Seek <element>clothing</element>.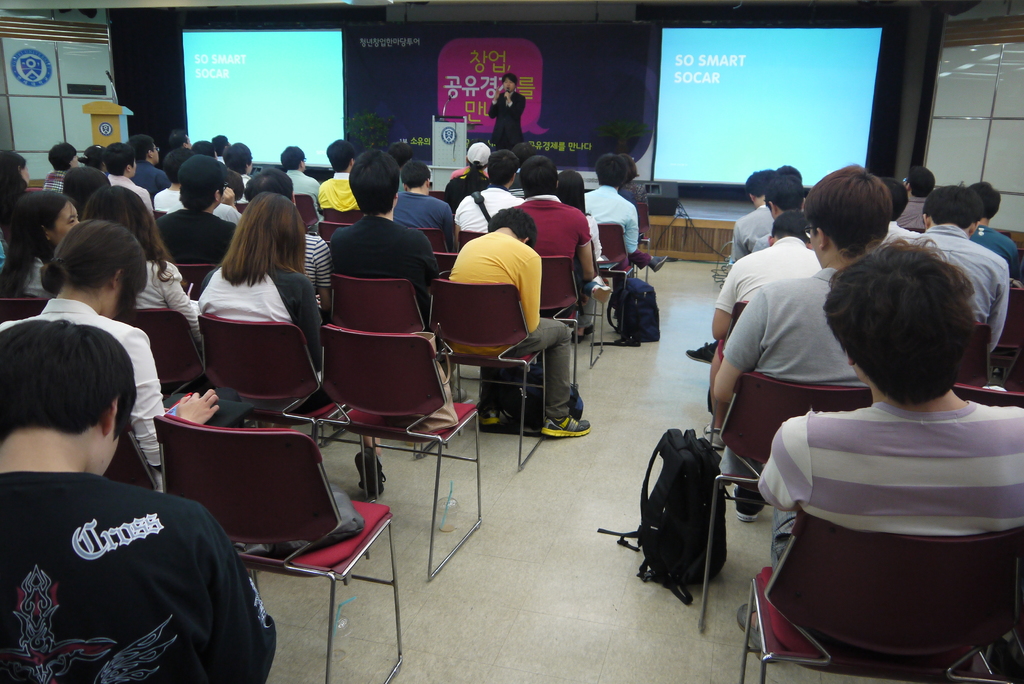
(136,245,187,321).
